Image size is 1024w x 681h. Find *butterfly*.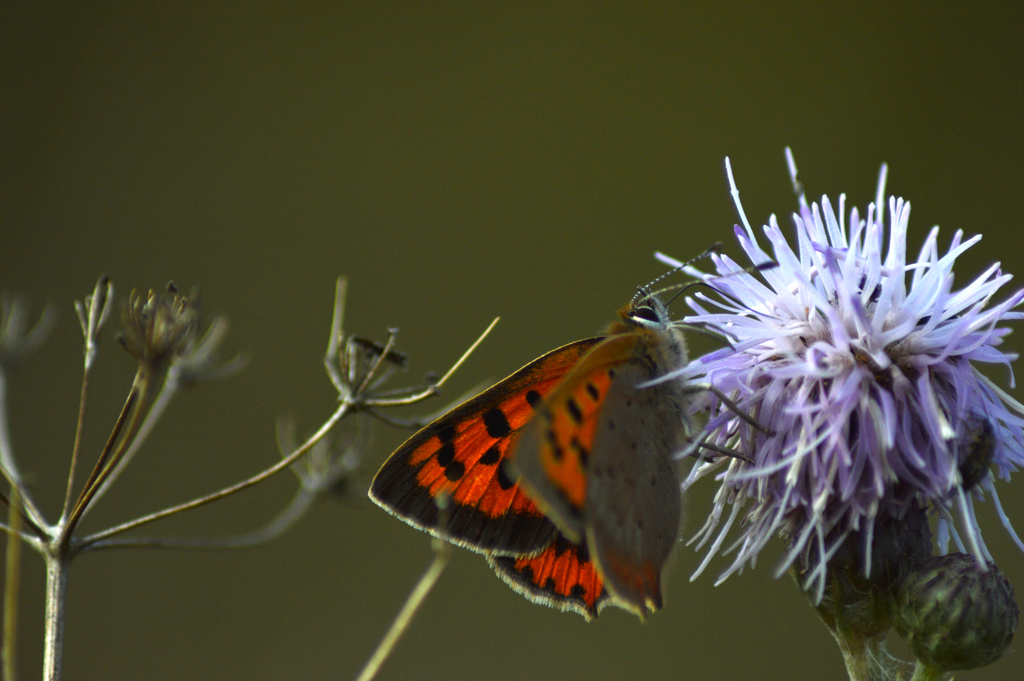
region(370, 238, 780, 618).
